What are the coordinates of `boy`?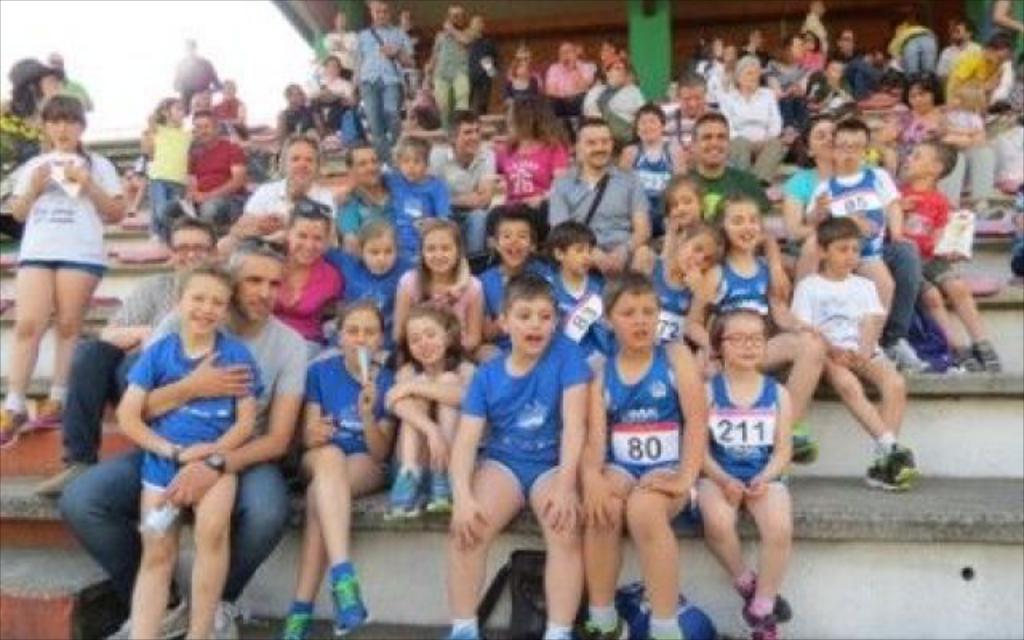
885 141 1002 370.
